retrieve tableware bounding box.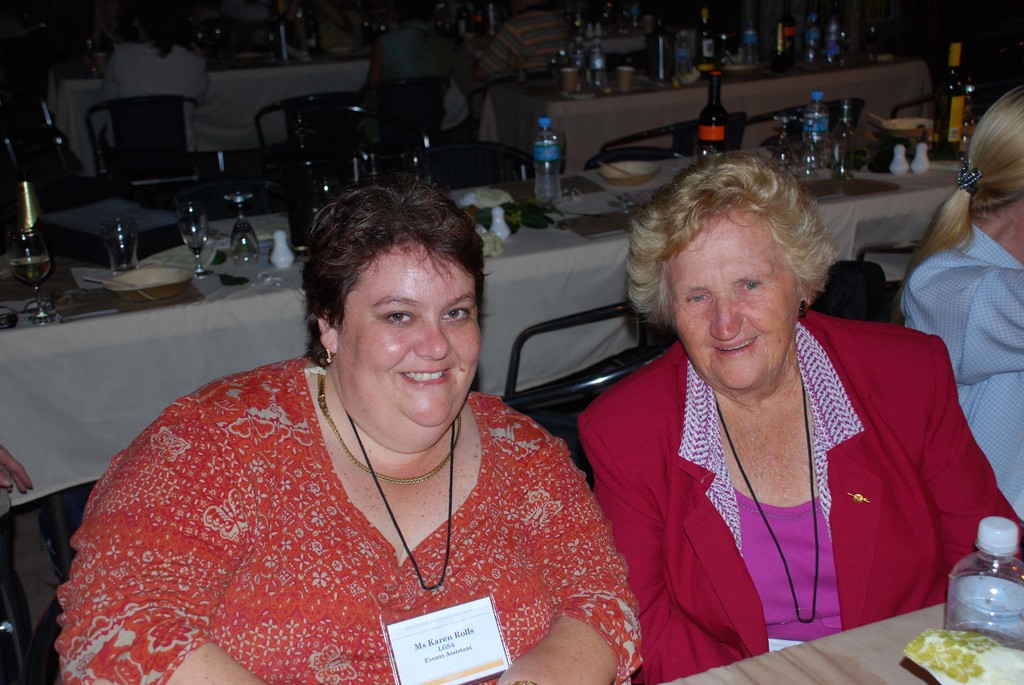
Bounding box: [left=179, top=194, right=212, bottom=278].
